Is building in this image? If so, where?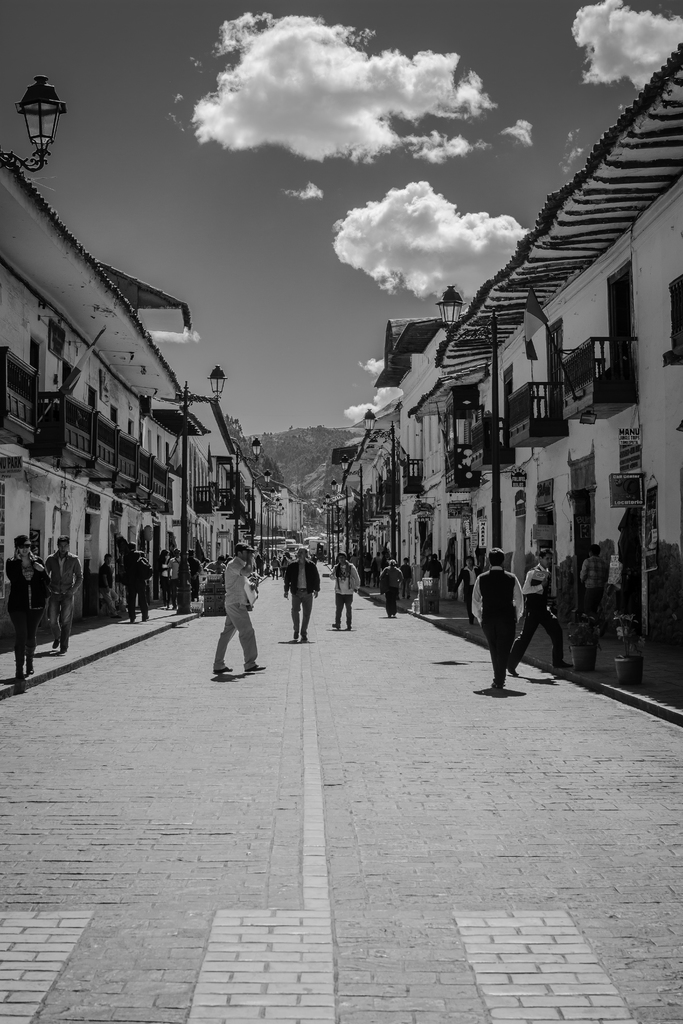
Yes, at crop(0, 129, 297, 617).
